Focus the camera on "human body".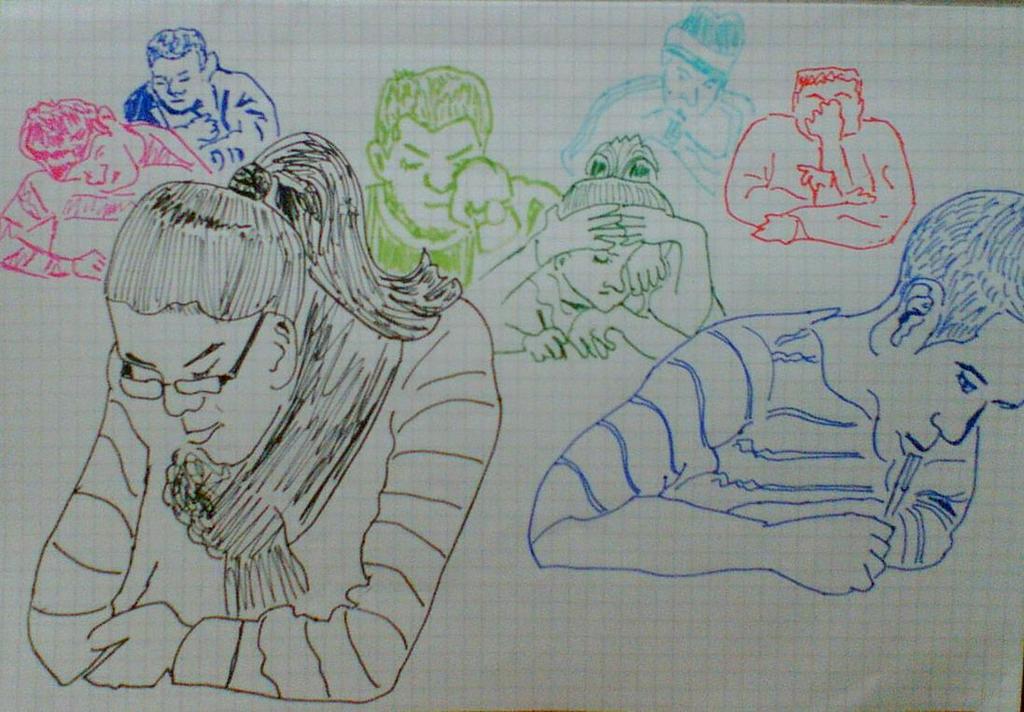
Focus region: BBox(0, 122, 210, 284).
